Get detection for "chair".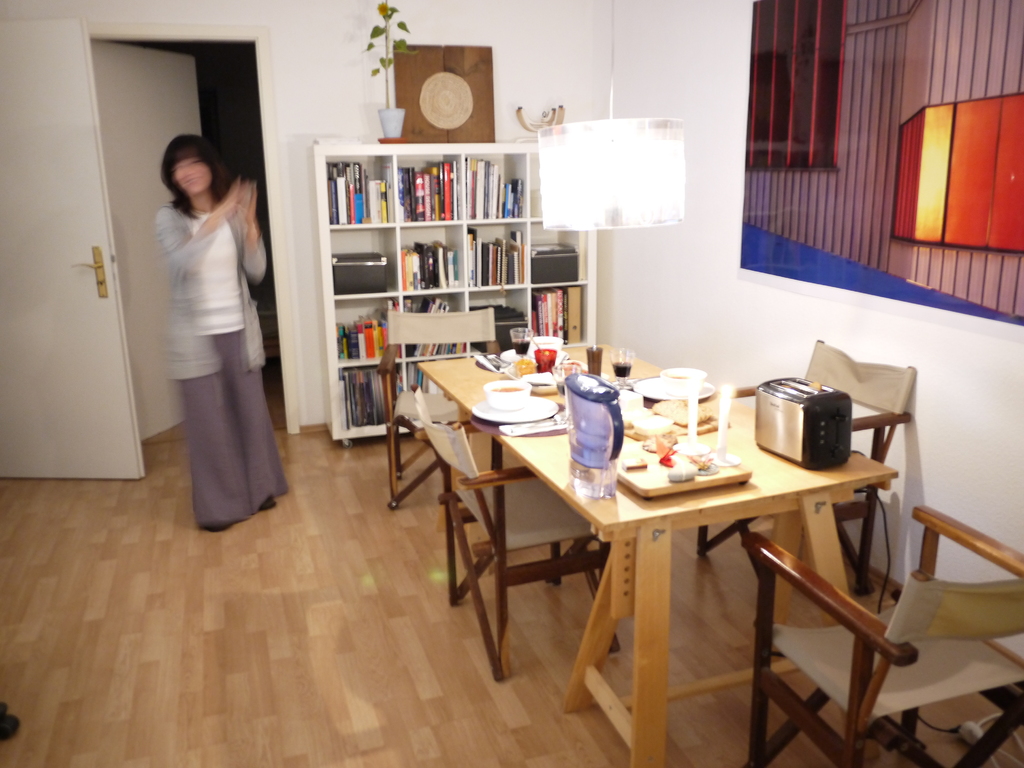
Detection: 745:499:1023:767.
